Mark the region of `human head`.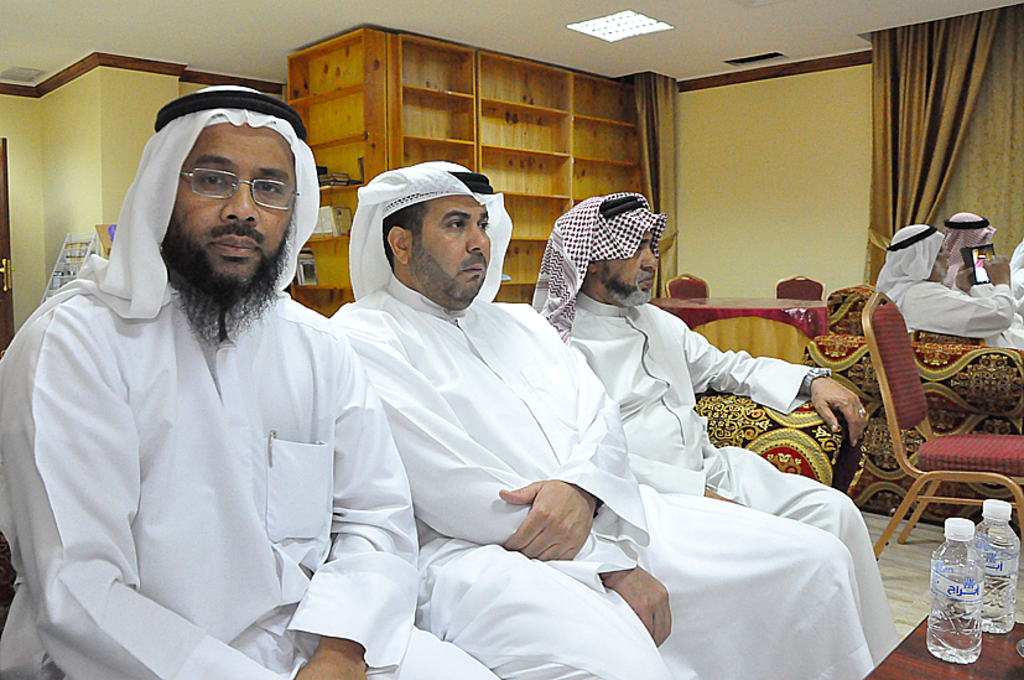
Region: <region>550, 192, 661, 302</region>.
